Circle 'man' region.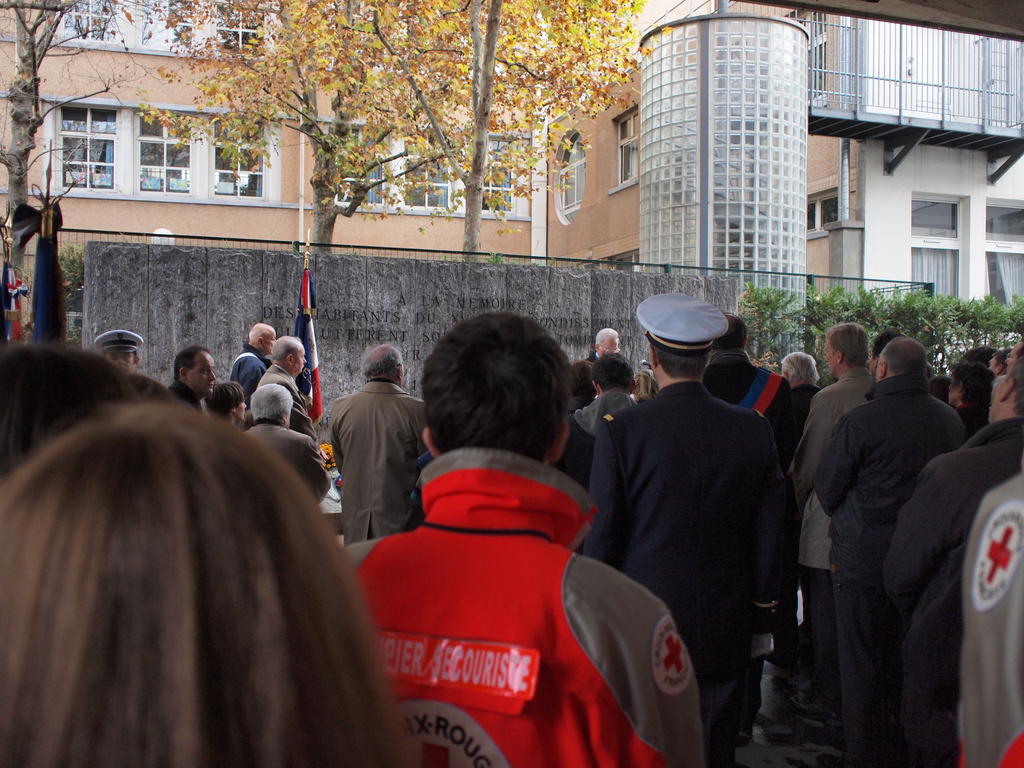
Region: rect(163, 348, 214, 419).
